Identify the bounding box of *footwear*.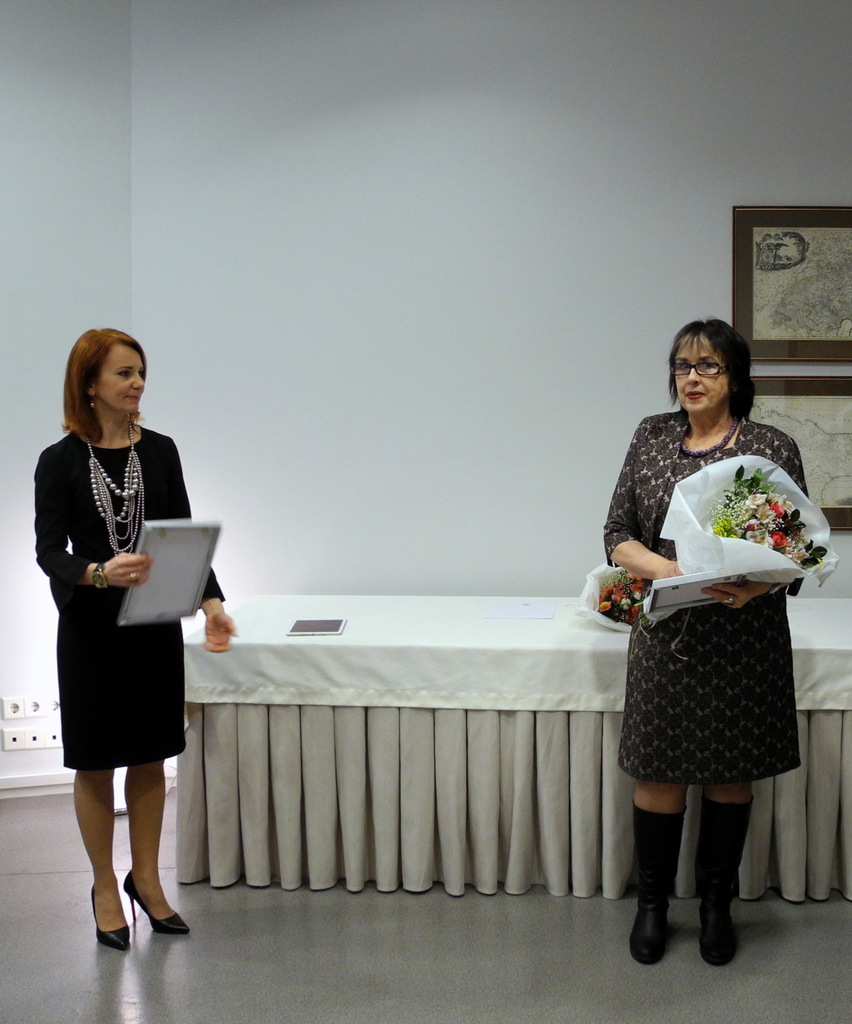
633,803,687,965.
